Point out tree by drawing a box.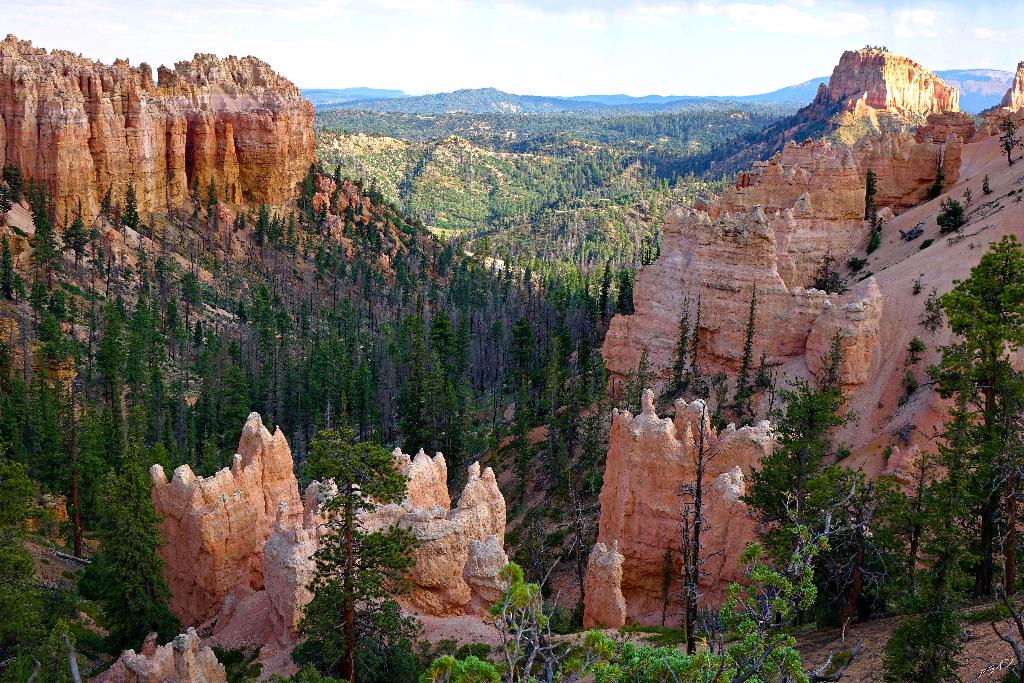
crop(749, 356, 879, 629).
